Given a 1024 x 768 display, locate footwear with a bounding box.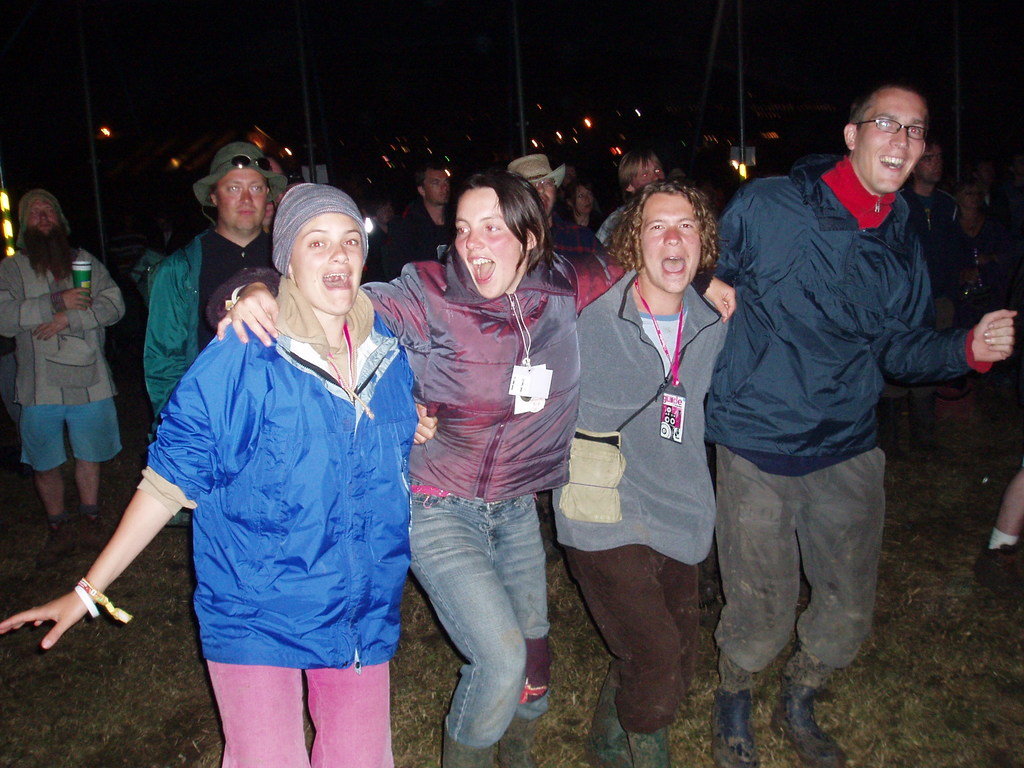
Located: BBox(877, 393, 906, 458).
